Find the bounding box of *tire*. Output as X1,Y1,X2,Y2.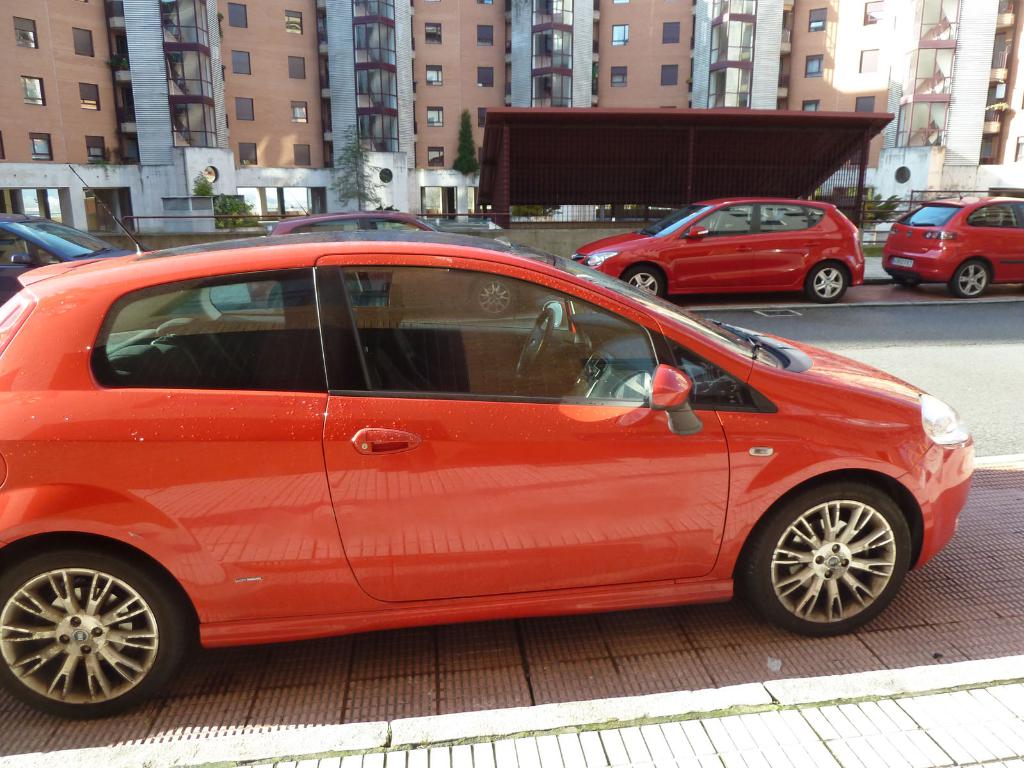
737,473,914,638.
